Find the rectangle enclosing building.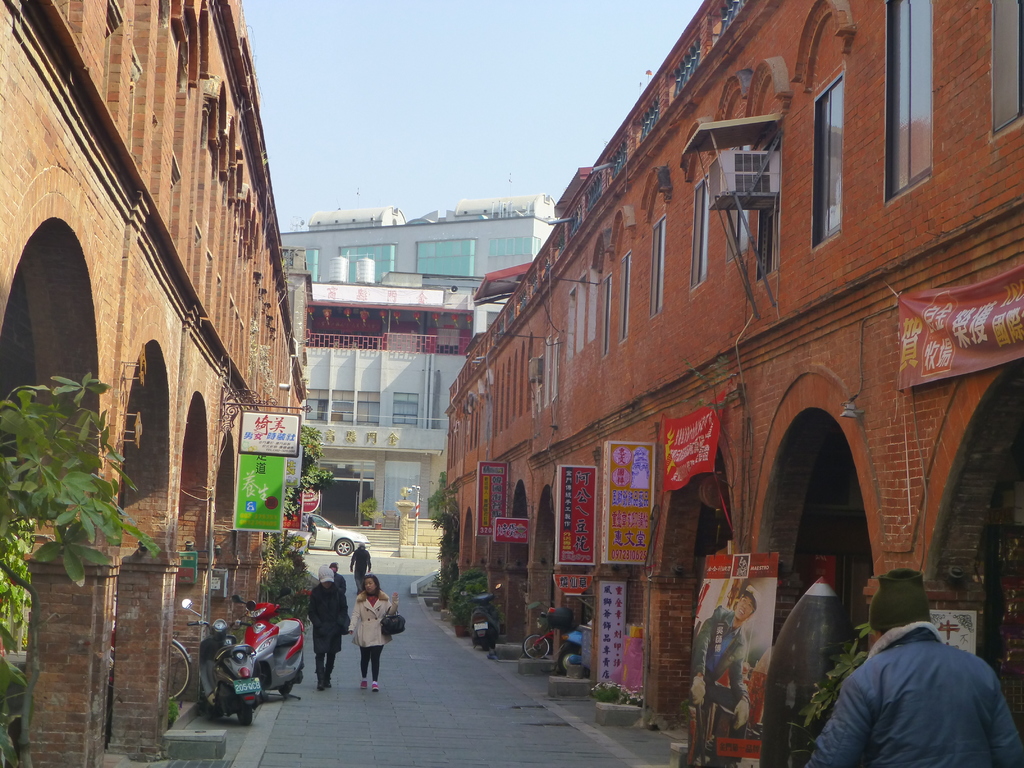
<region>446, 0, 1023, 745</region>.
